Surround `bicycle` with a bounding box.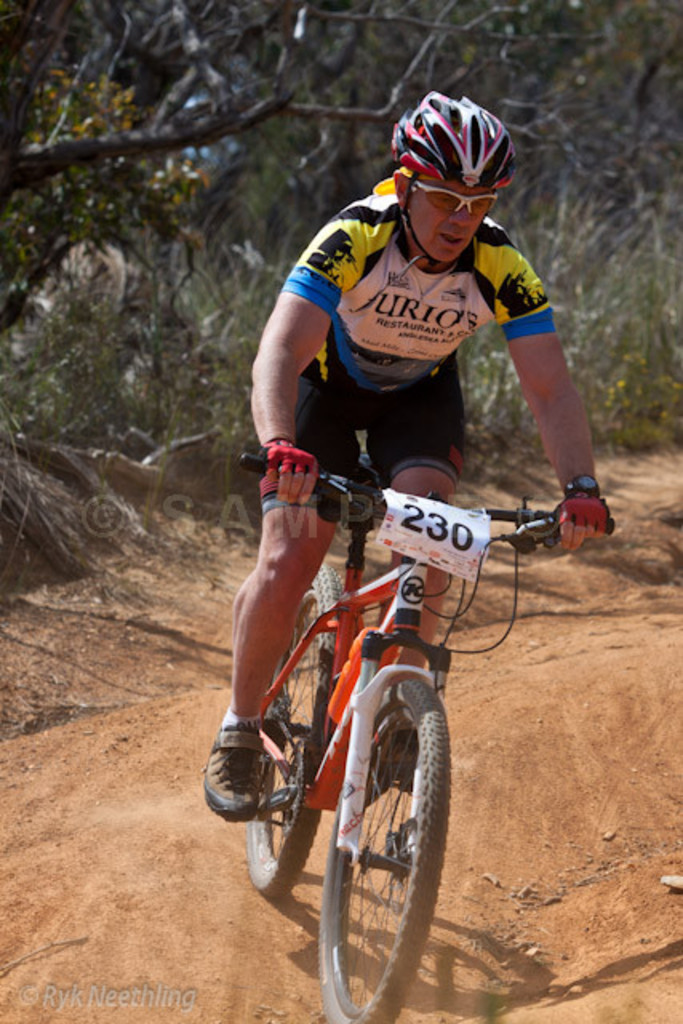
(left=198, top=430, right=563, bottom=1019).
